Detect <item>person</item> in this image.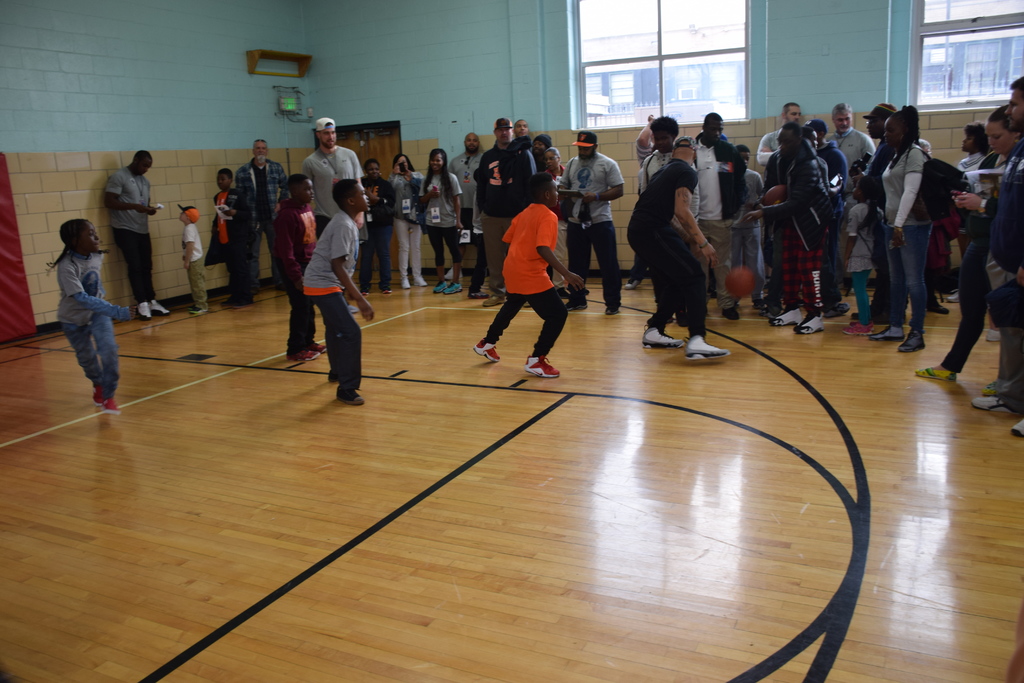
Detection: locate(639, 113, 675, 180).
